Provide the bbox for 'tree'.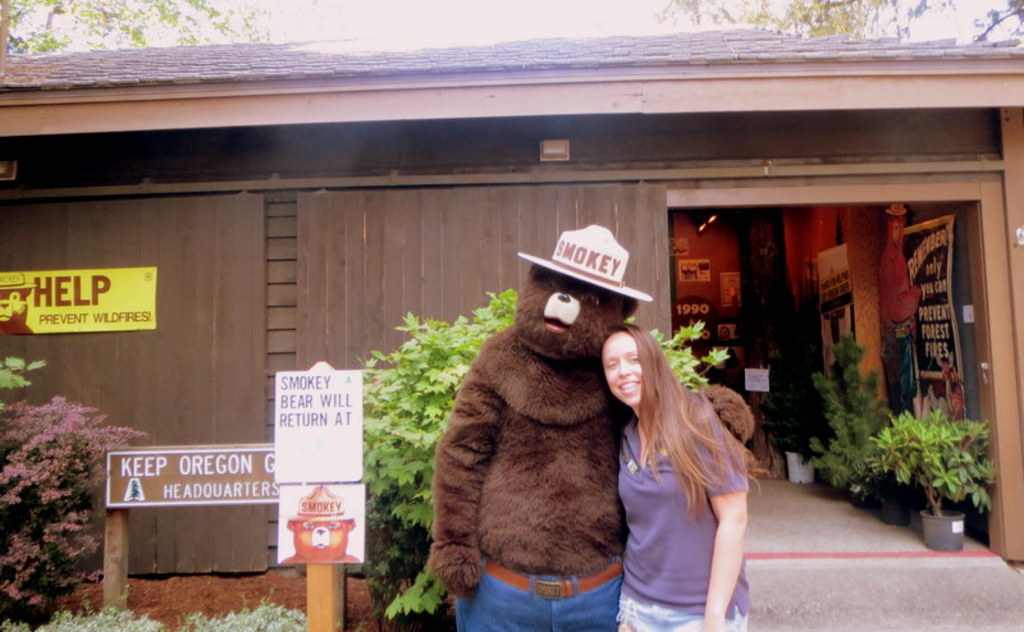
region(0, 0, 273, 65).
